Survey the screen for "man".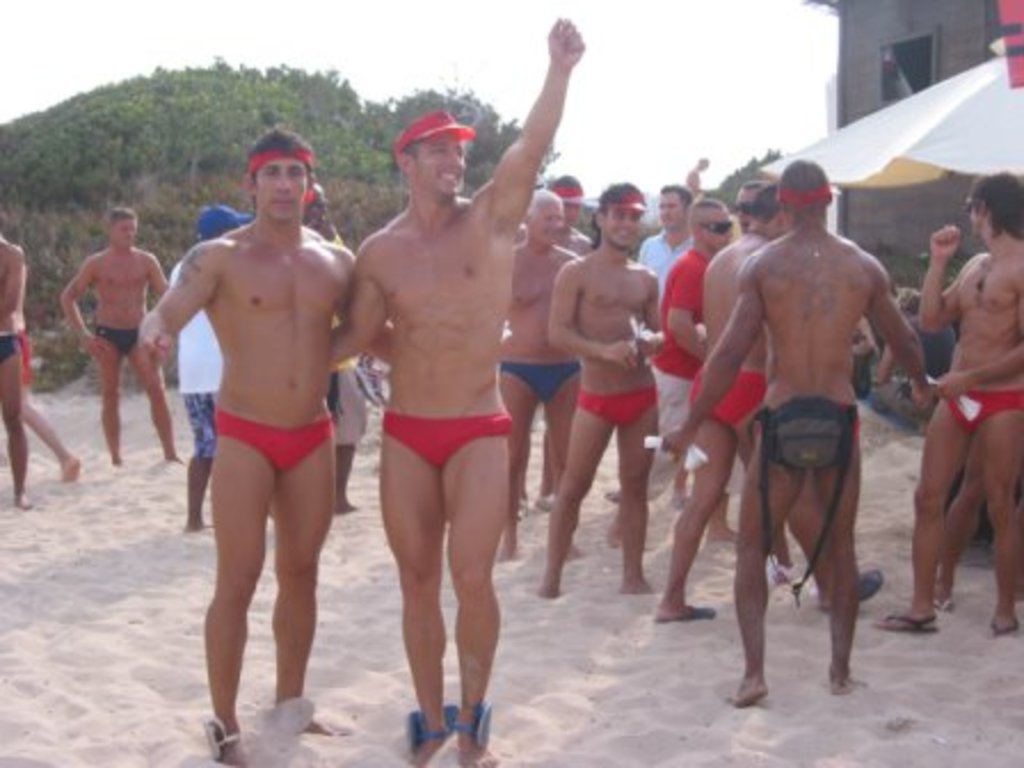
Survey found: x1=57 y1=201 x2=187 y2=473.
